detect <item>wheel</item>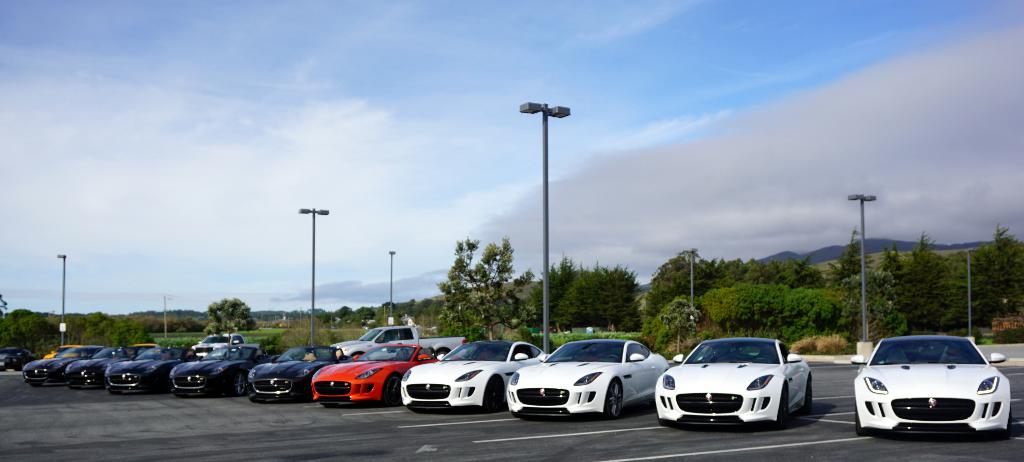
(854, 407, 868, 436)
